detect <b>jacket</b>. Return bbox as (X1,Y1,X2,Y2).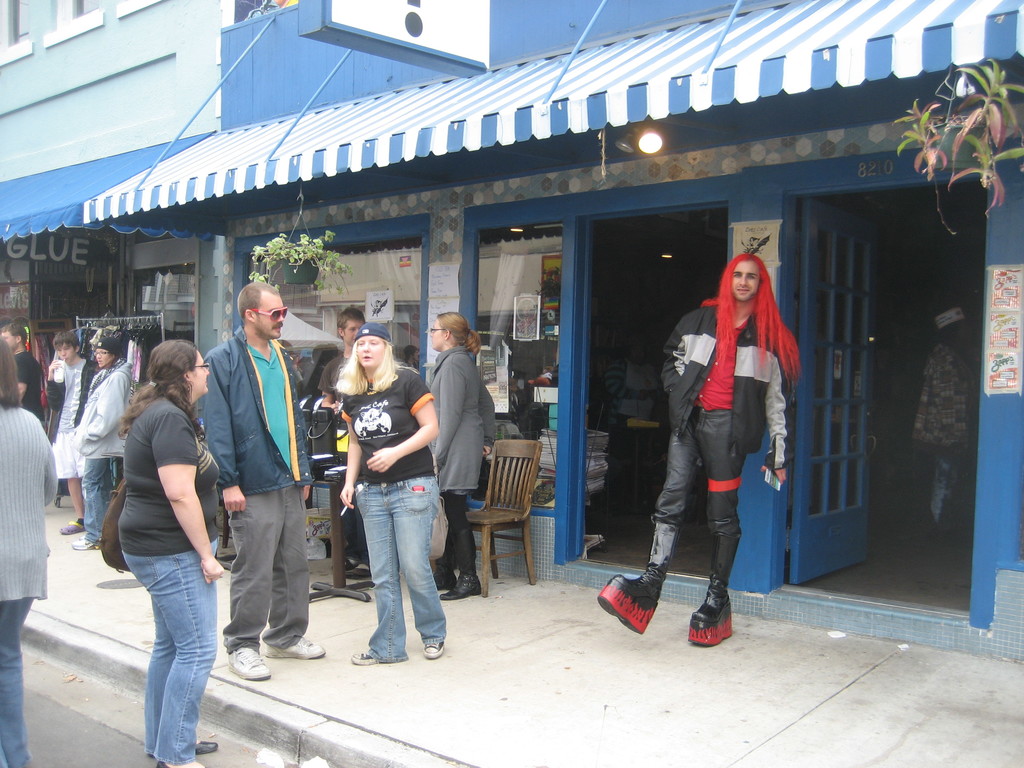
(653,304,793,465).
